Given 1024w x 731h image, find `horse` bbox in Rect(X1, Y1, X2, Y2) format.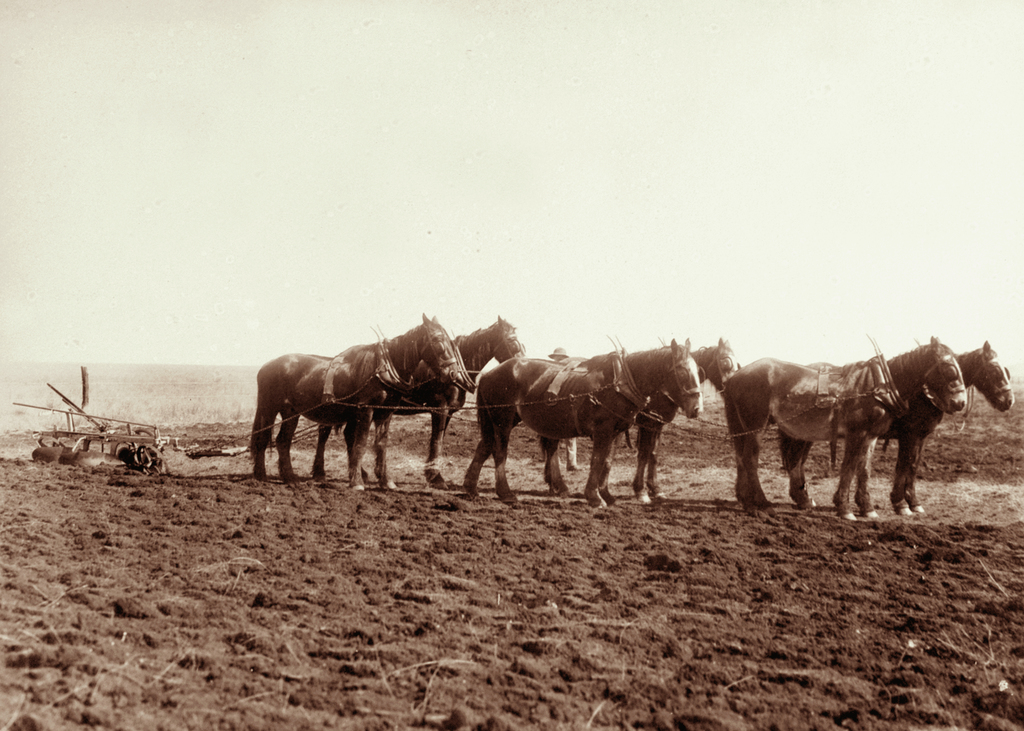
Rect(460, 331, 705, 504).
